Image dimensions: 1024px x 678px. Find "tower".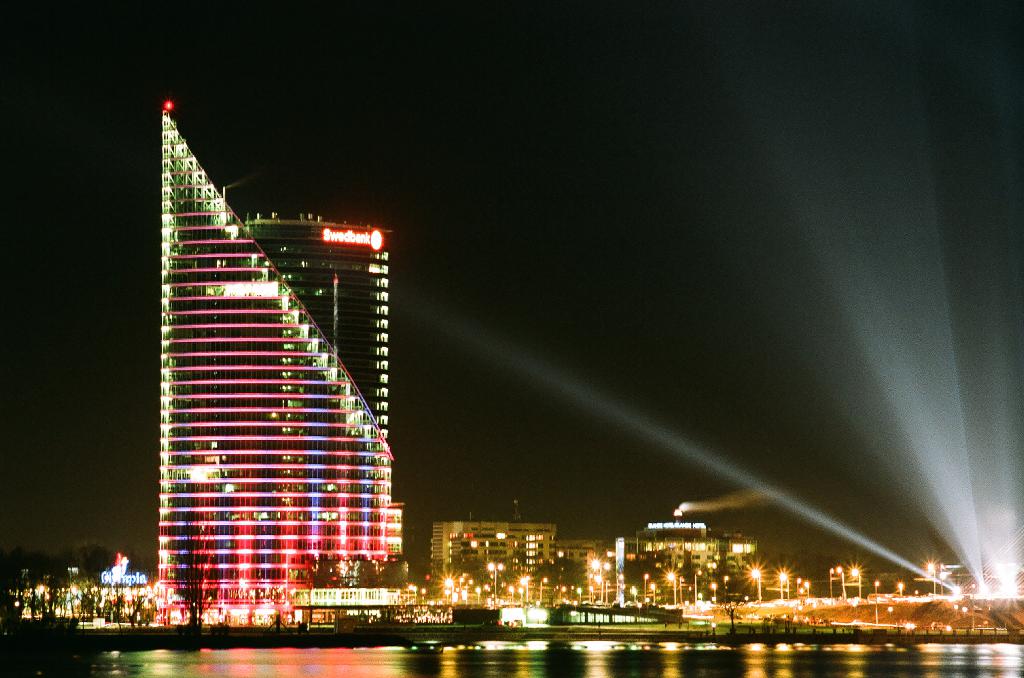
select_region(125, 80, 414, 650).
